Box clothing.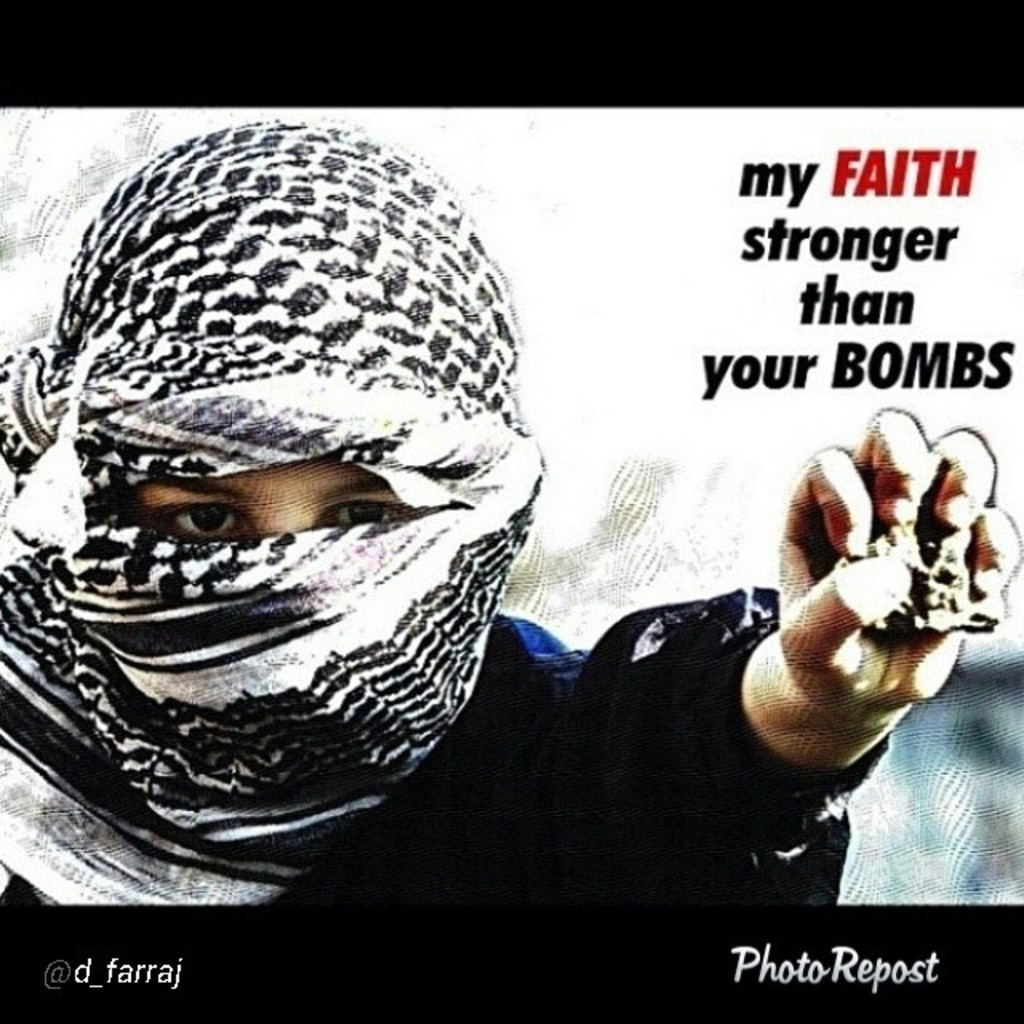
[x1=11, y1=104, x2=890, y2=922].
